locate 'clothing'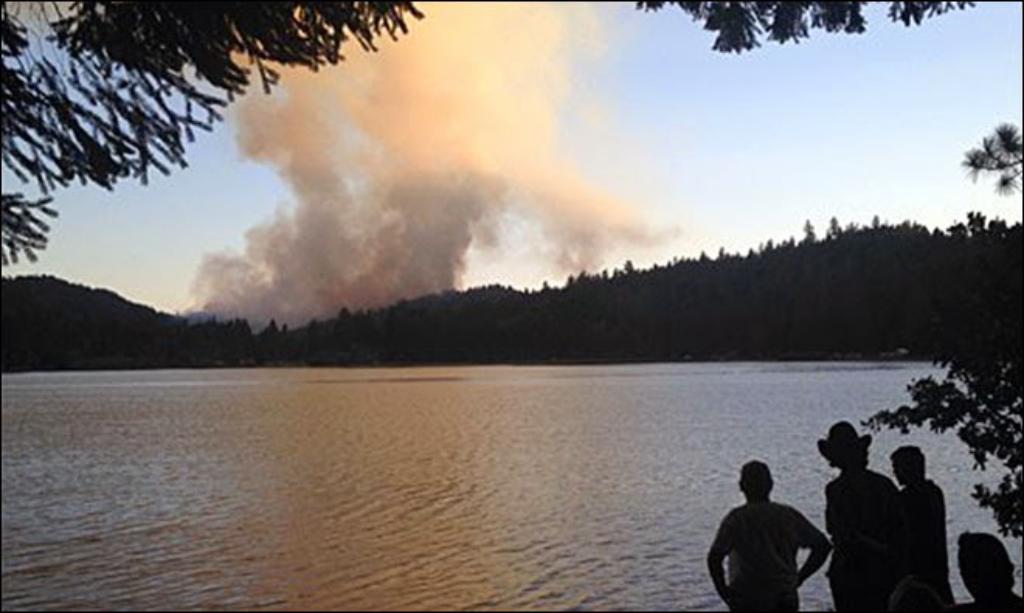
(x1=825, y1=445, x2=908, y2=611)
